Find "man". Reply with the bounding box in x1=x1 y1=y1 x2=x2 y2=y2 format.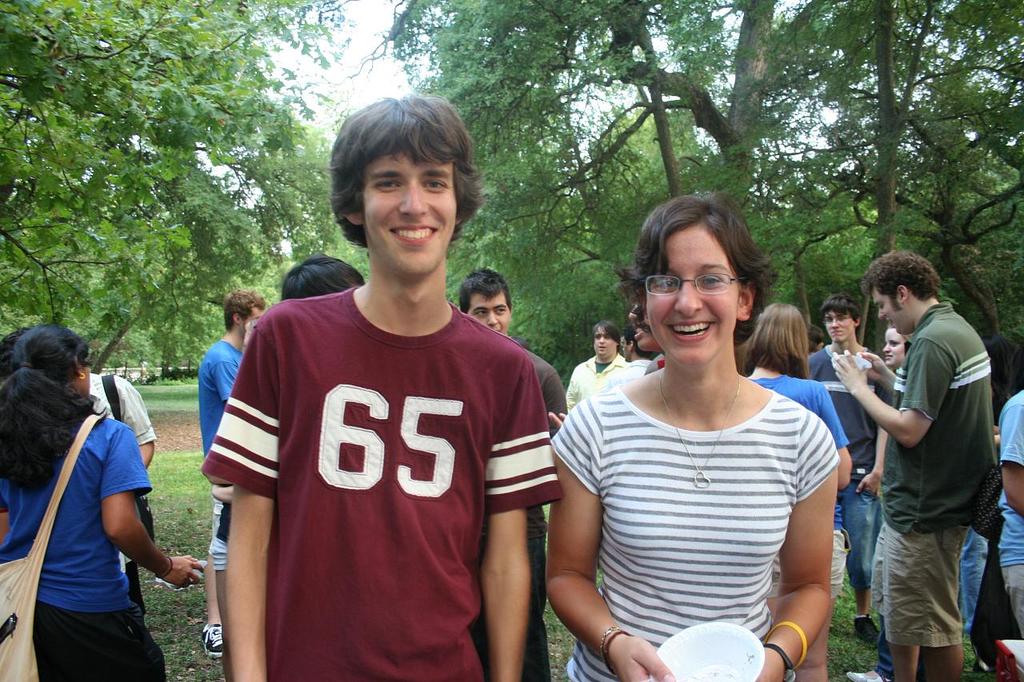
x1=564 y1=326 x2=630 y2=394.
